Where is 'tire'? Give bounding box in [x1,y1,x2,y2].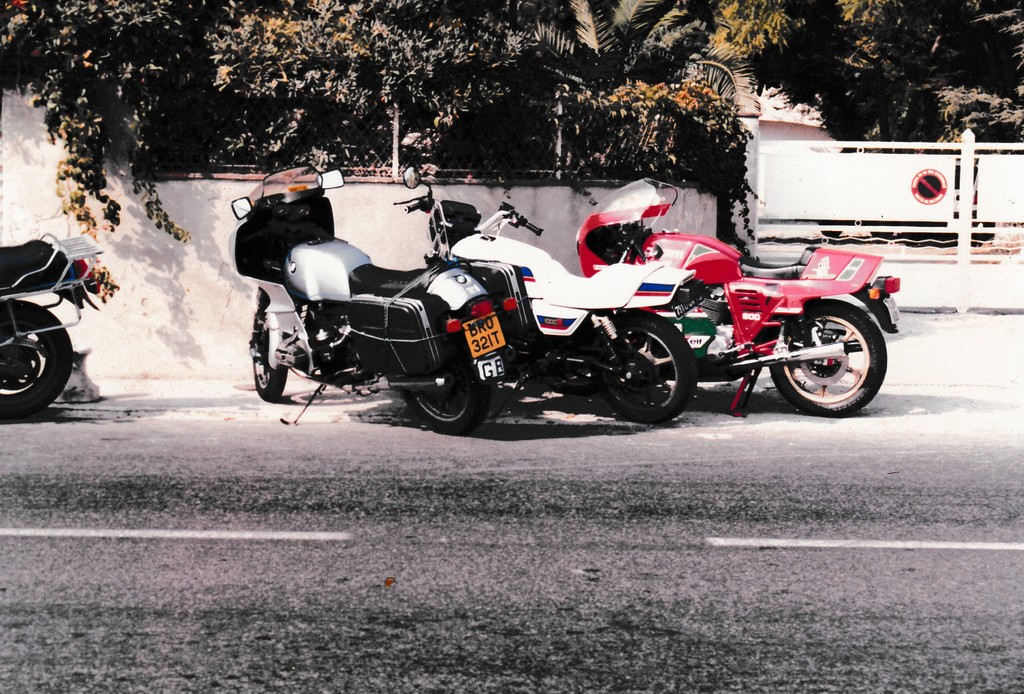
[400,357,493,437].
